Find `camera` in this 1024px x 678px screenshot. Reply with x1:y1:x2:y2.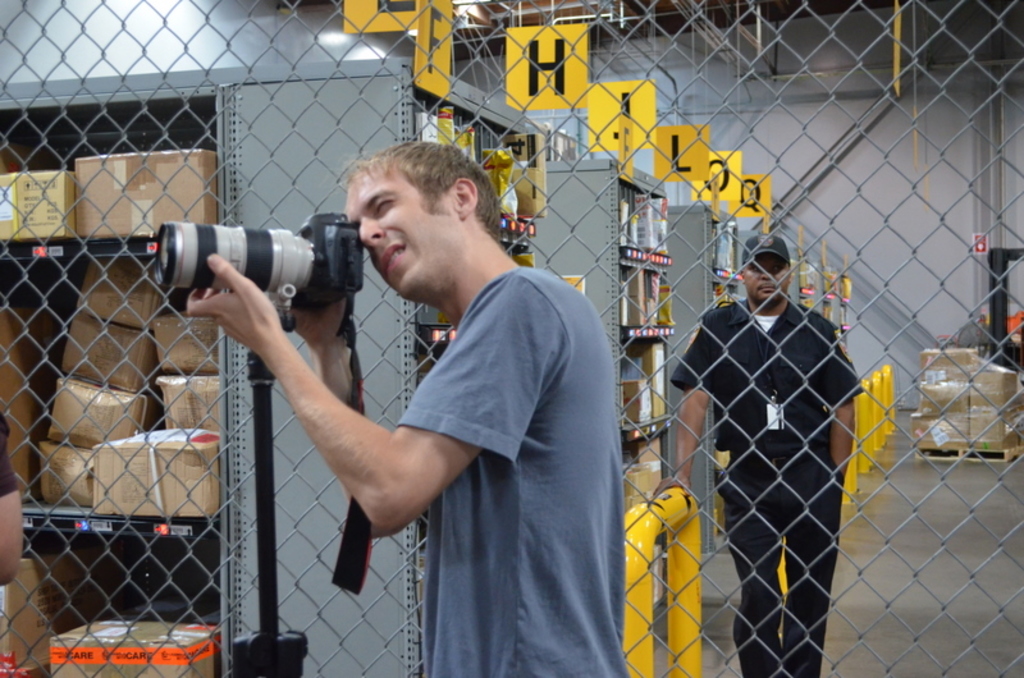
159:212:365:336.
